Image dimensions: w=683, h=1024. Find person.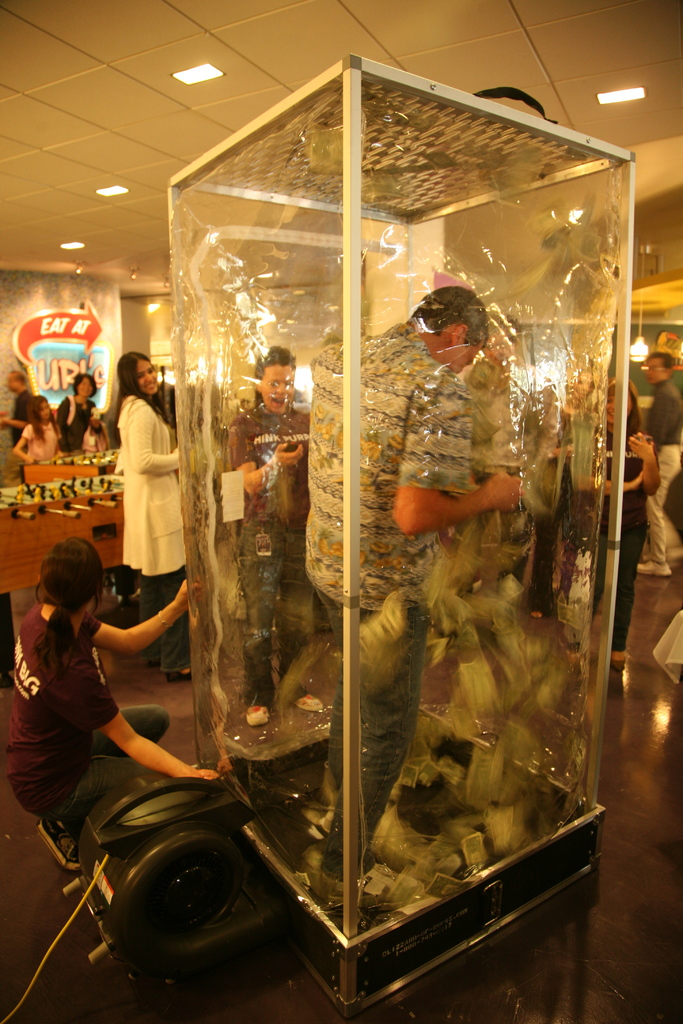
300 290 515 893.
